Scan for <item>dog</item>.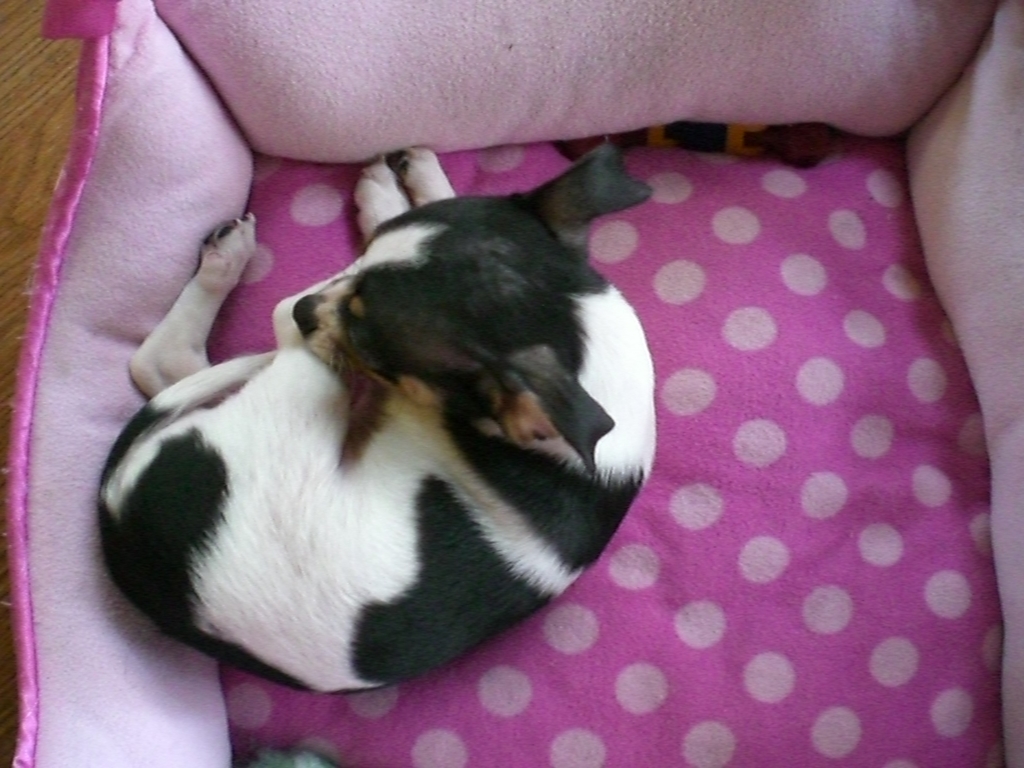
Scan result: <region>102, 145, 660, 698</region>.
